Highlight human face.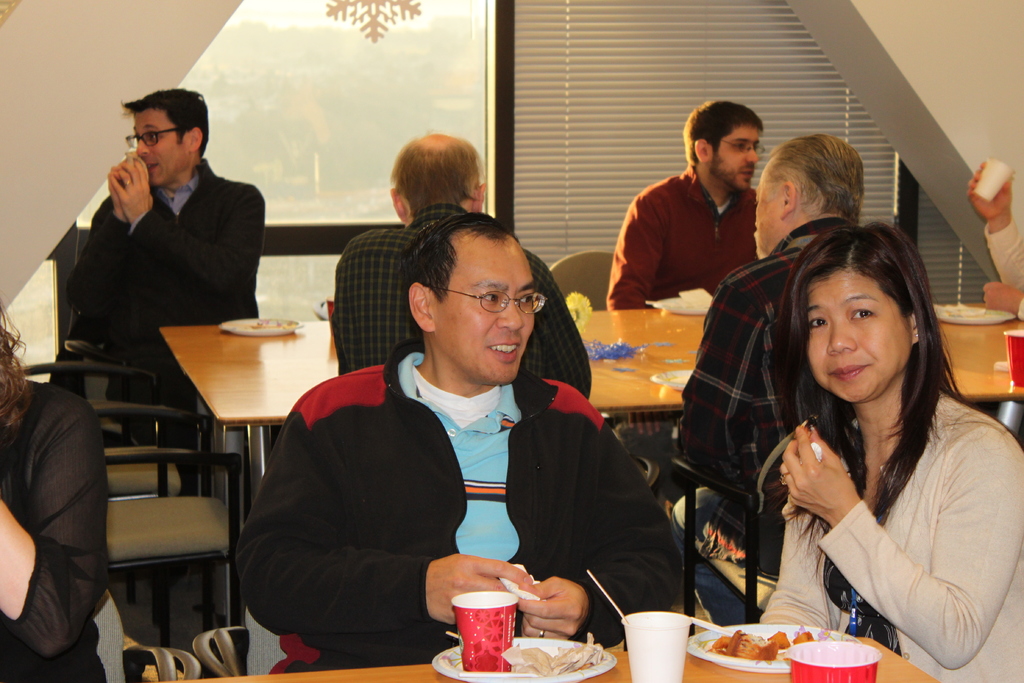
Highlighted region: Rect(753, 163, 785, 258).
